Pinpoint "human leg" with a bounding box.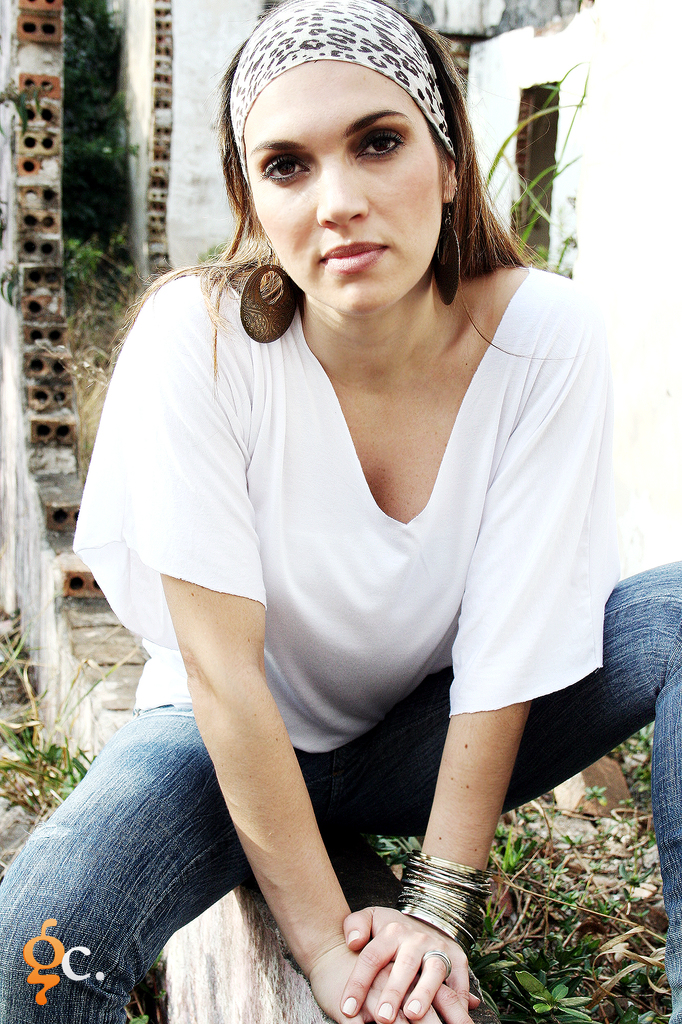
x1=334 y1=562 x2=681 y2=1021.
